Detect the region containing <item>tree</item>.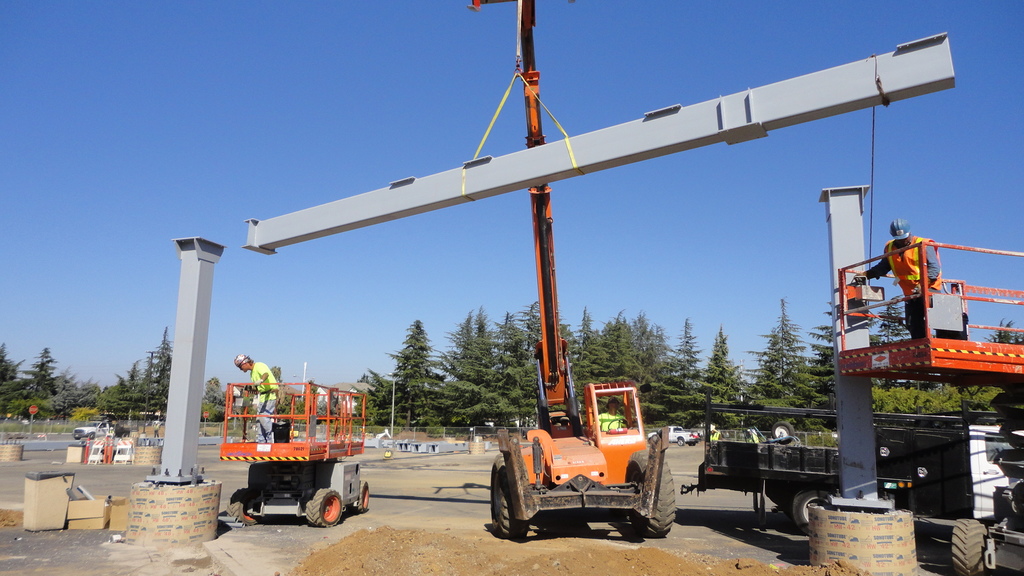
688,332,748,428.
